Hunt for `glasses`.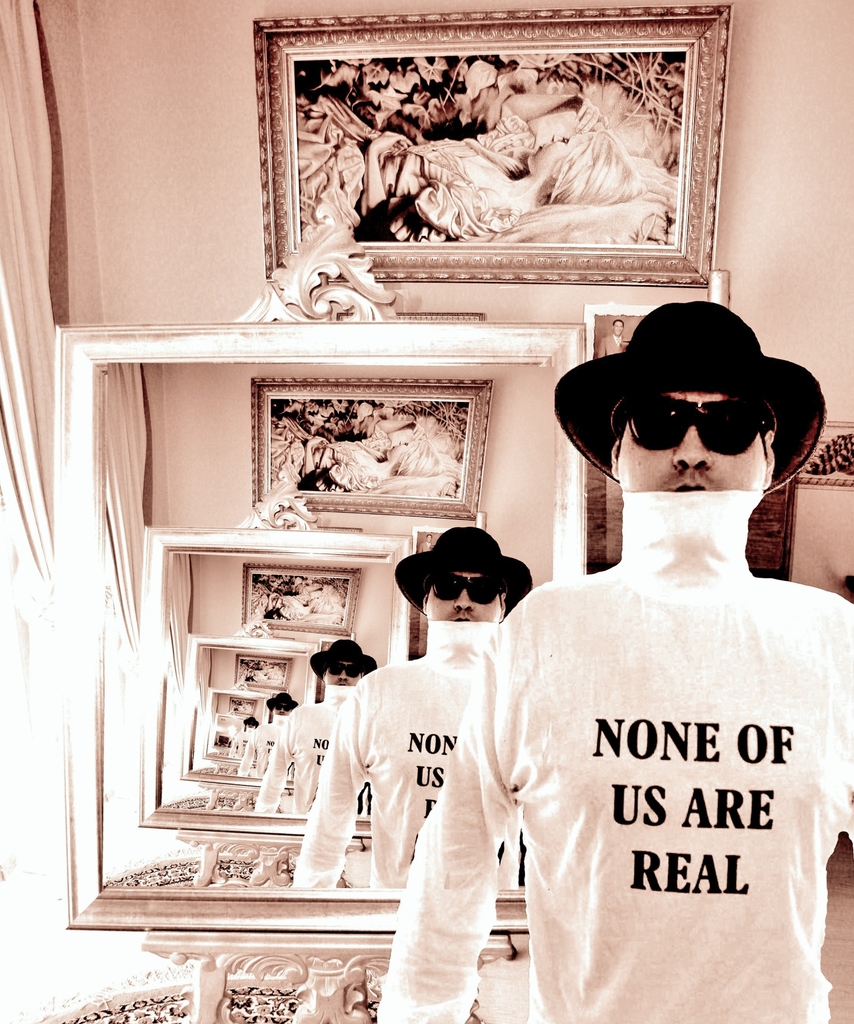
Hunted down at Rect(618, 385, 776, 458).
